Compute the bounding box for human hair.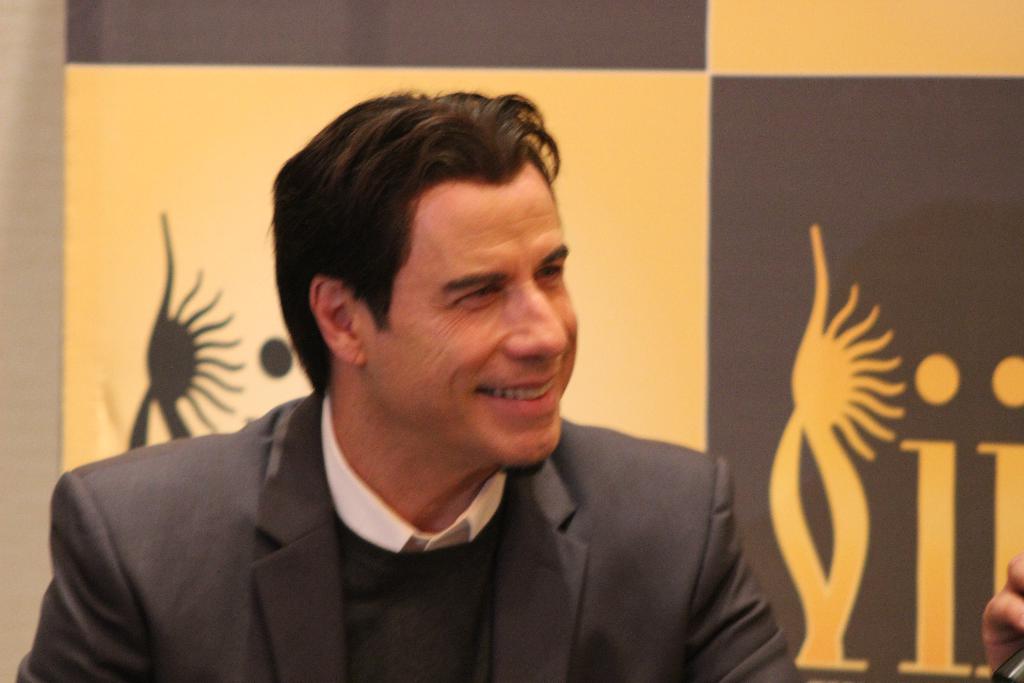
pyautogui.locateOnScreen(280, 91, 575, 449).
